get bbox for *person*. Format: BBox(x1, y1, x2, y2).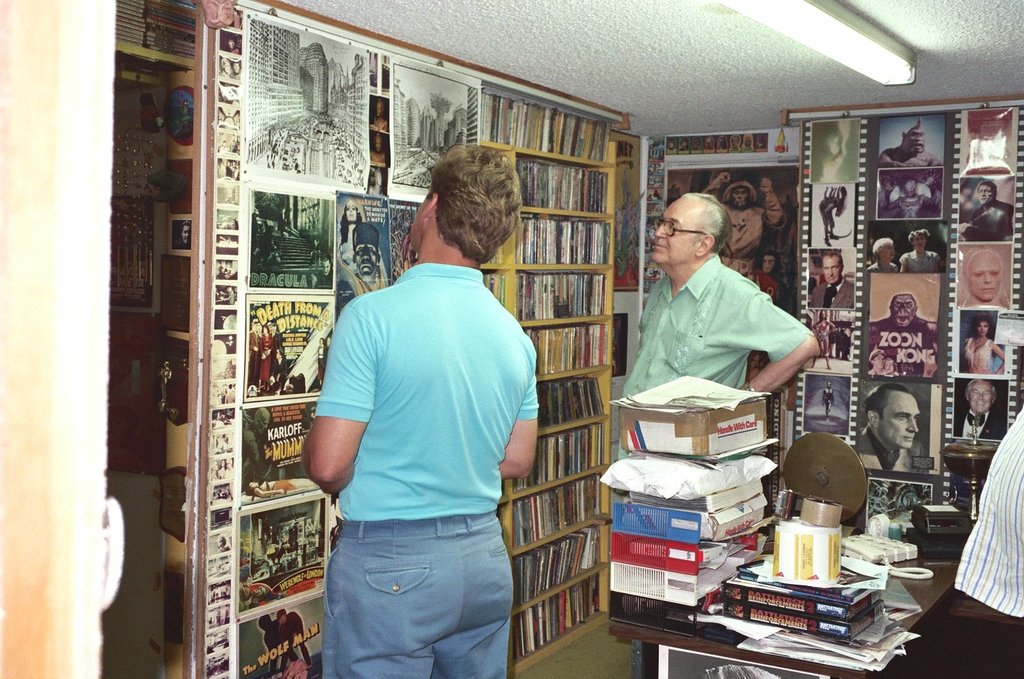
BBox(864, 237, 900, 271).
